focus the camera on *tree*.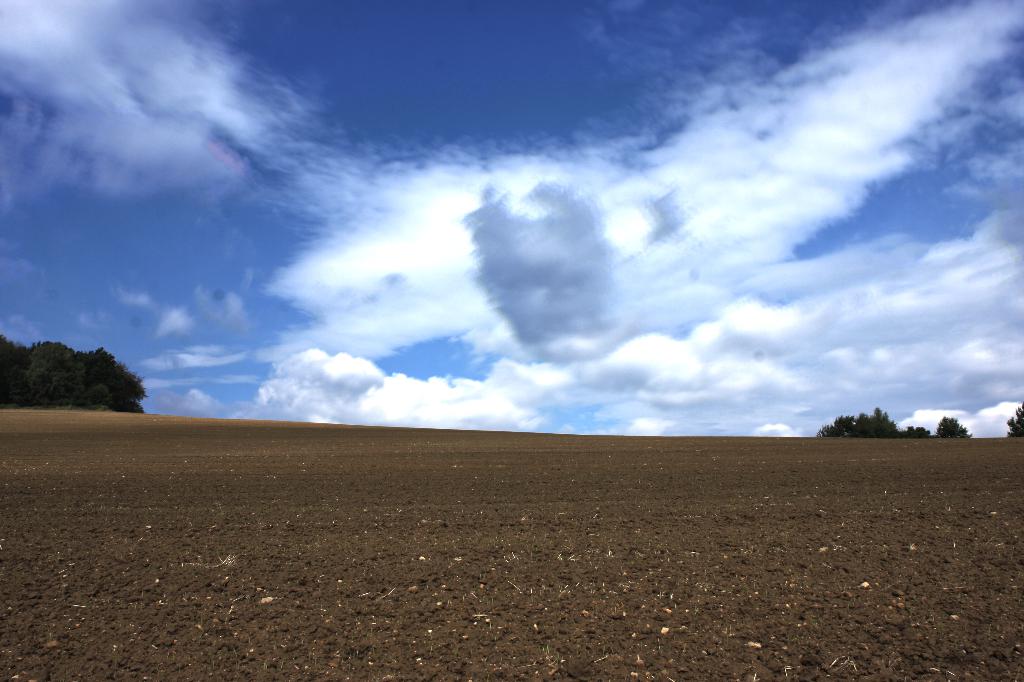
Focus region: <region>22, 317, 152, 421</region>.
